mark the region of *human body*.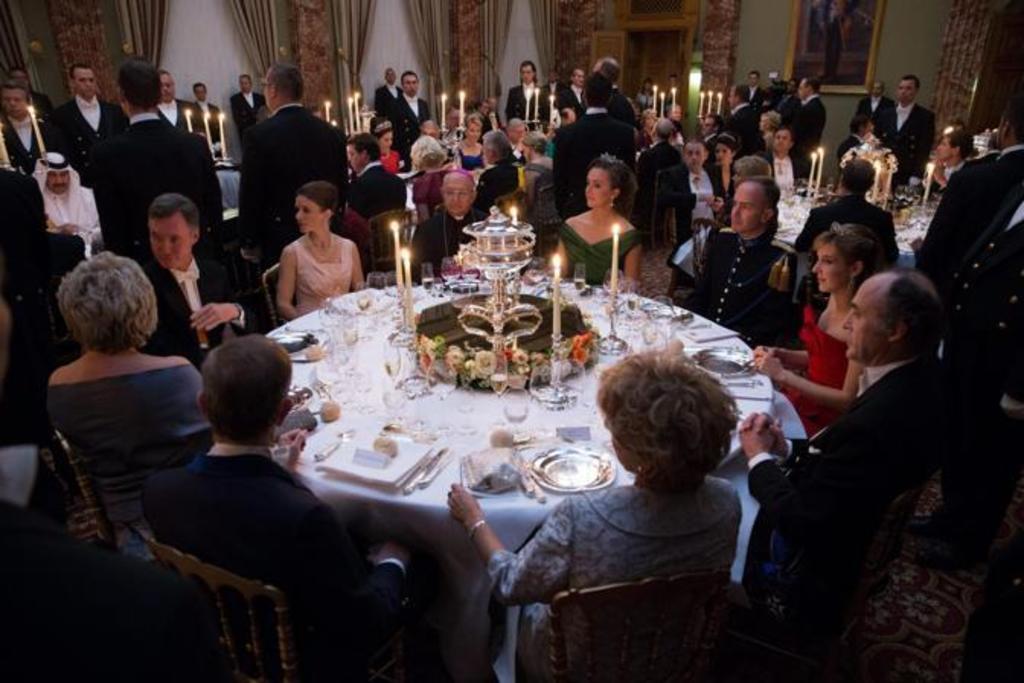
Region: 235,101,346,288.
